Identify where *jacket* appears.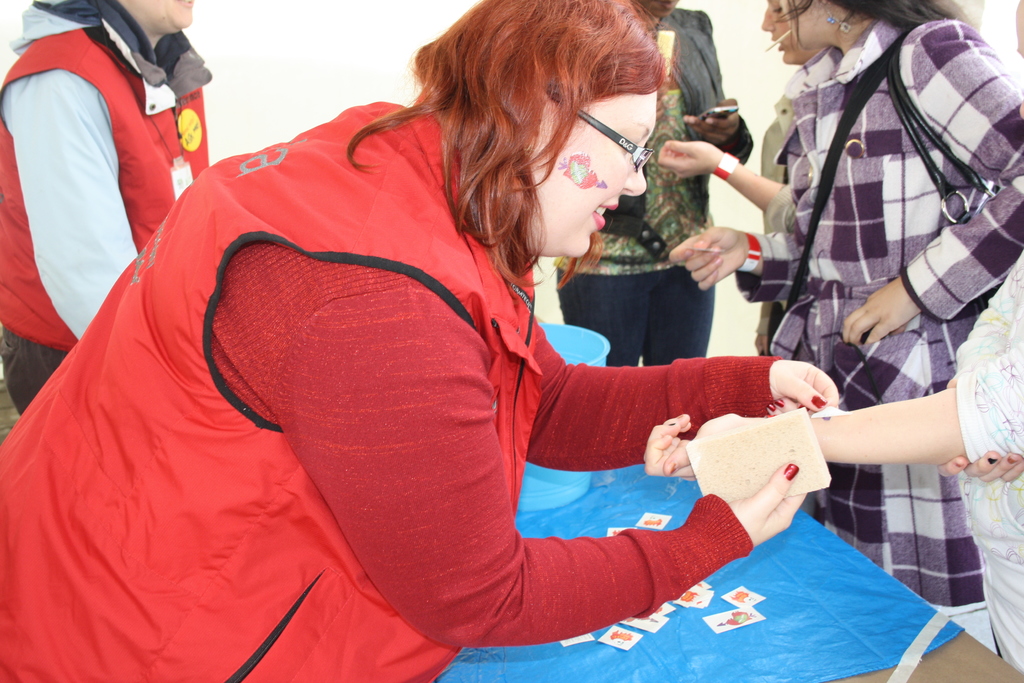
Appears at bbox=[0, 94, 556, 682].
